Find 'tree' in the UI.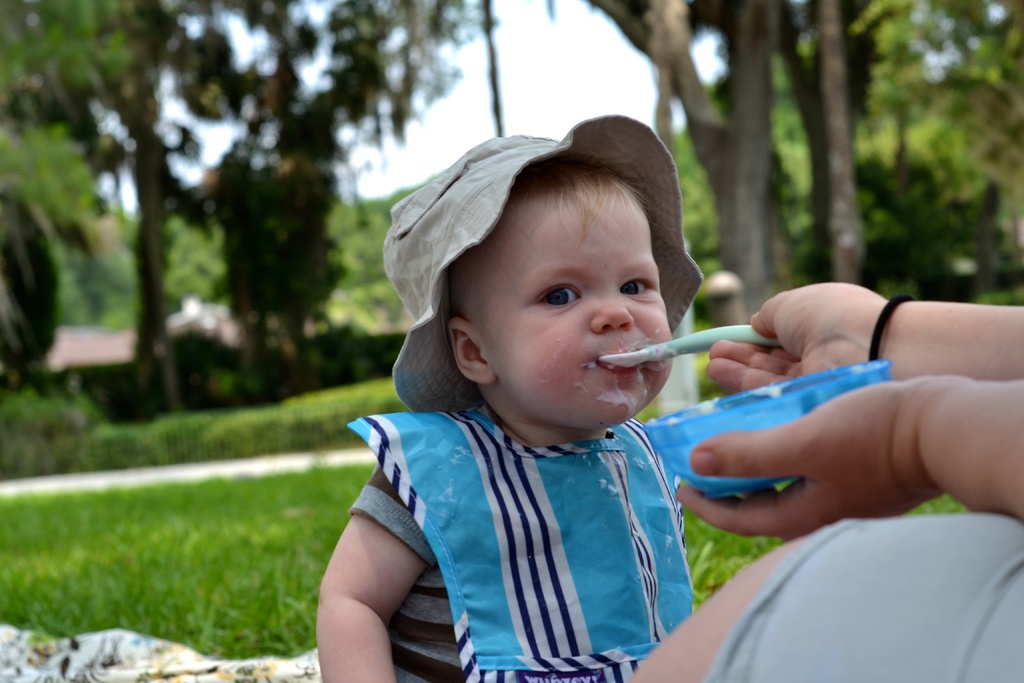
UI element at 652 45 844 290.
